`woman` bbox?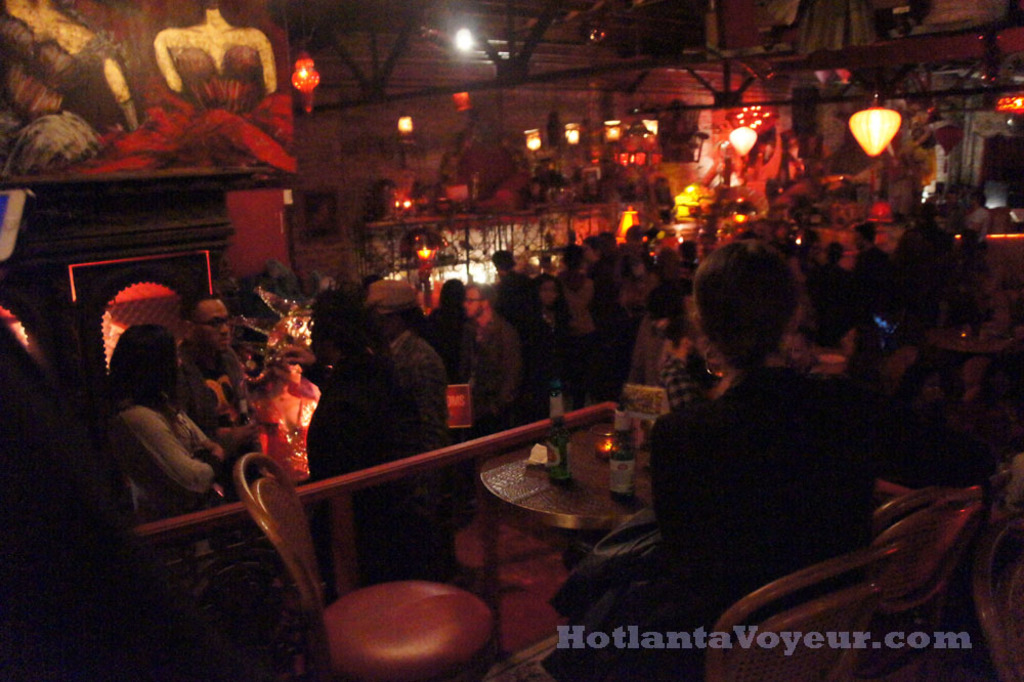
bbox(82, 303, 227, 546)
